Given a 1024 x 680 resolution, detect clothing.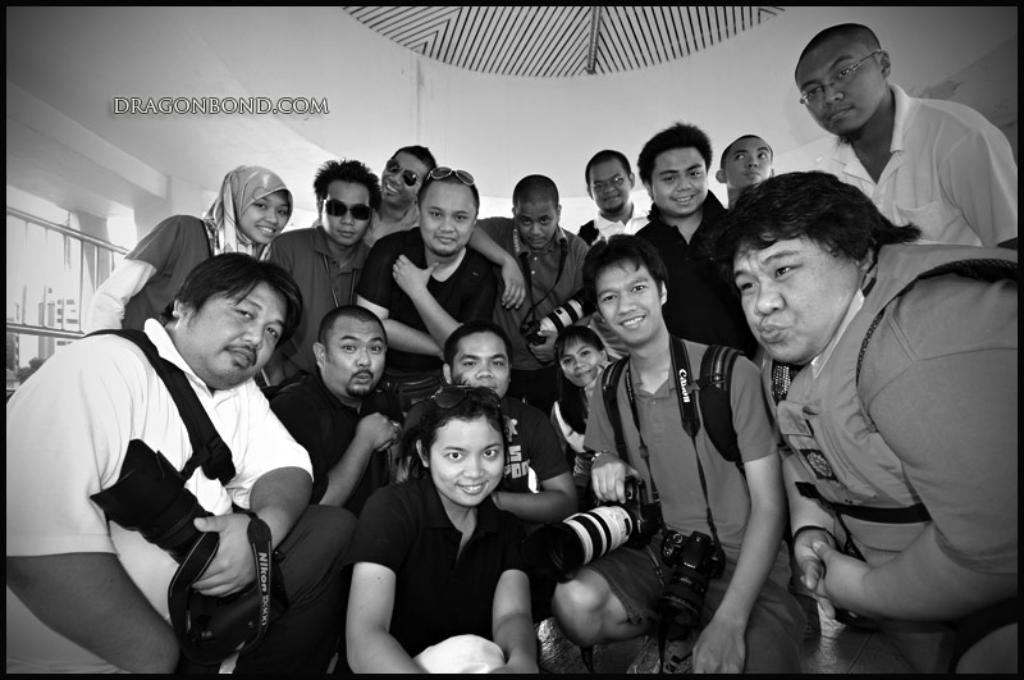
406:391:566:535.
